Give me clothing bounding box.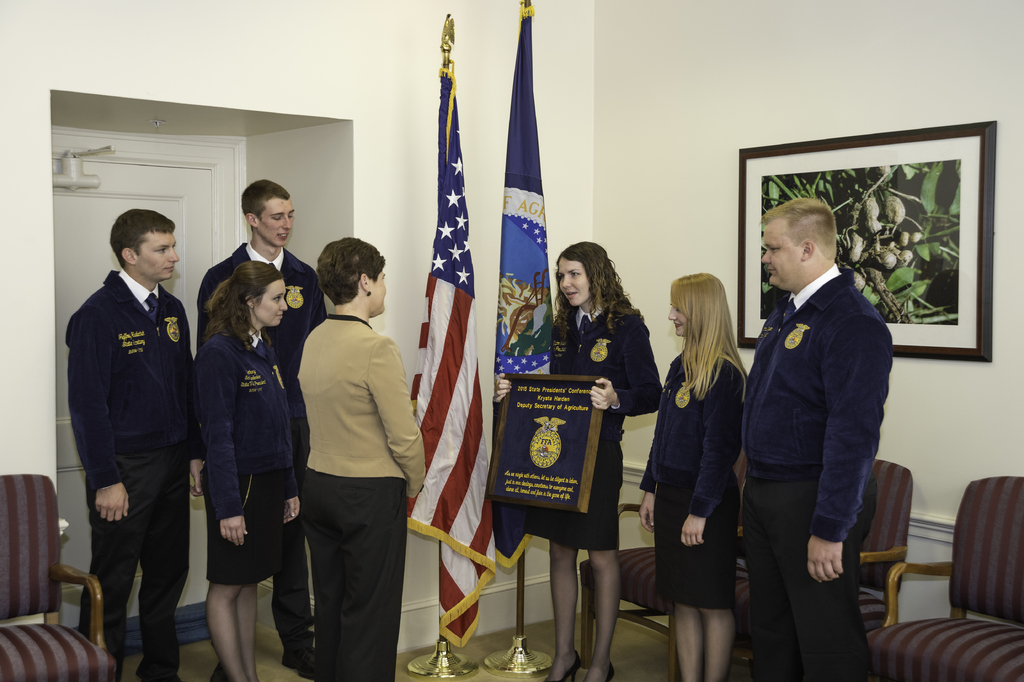
region(294, 312, 429, 681).
